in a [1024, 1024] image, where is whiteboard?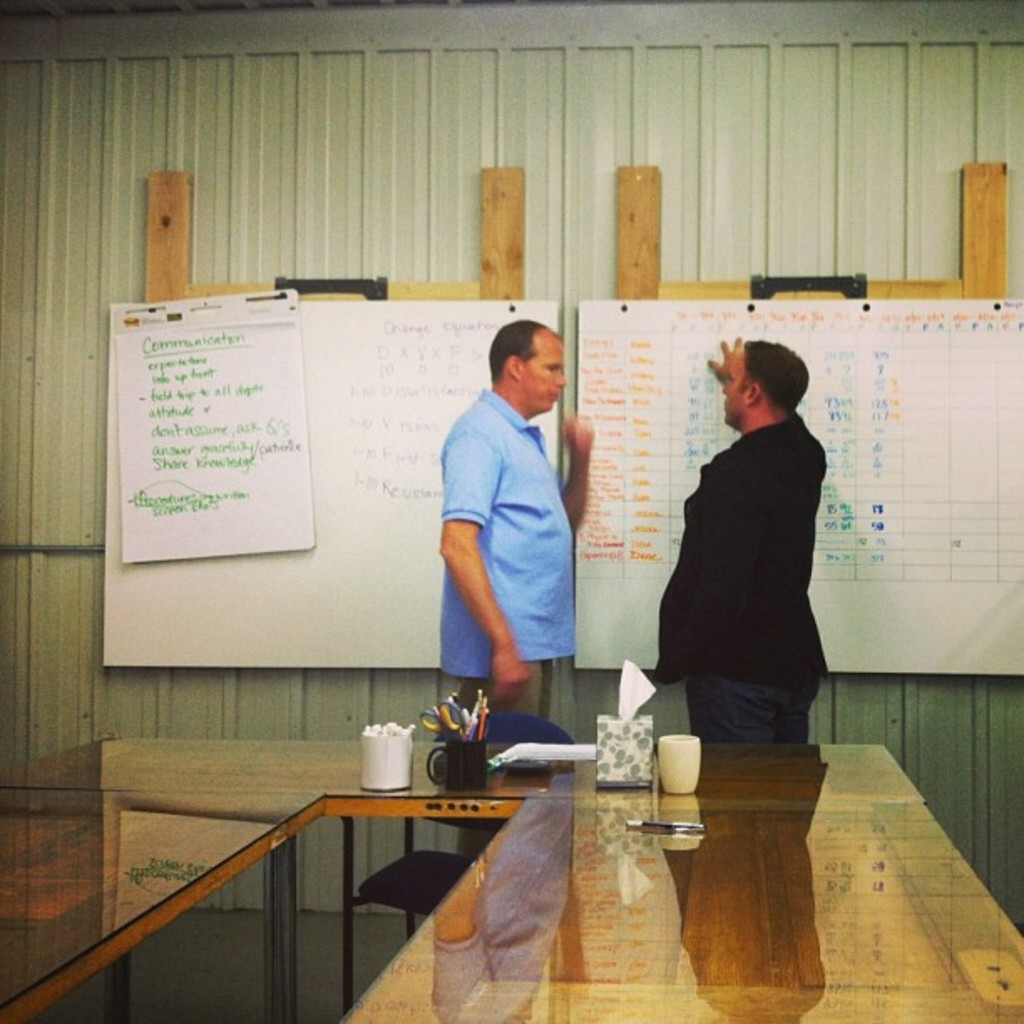
bbox=(104, 298, 561, 664).
